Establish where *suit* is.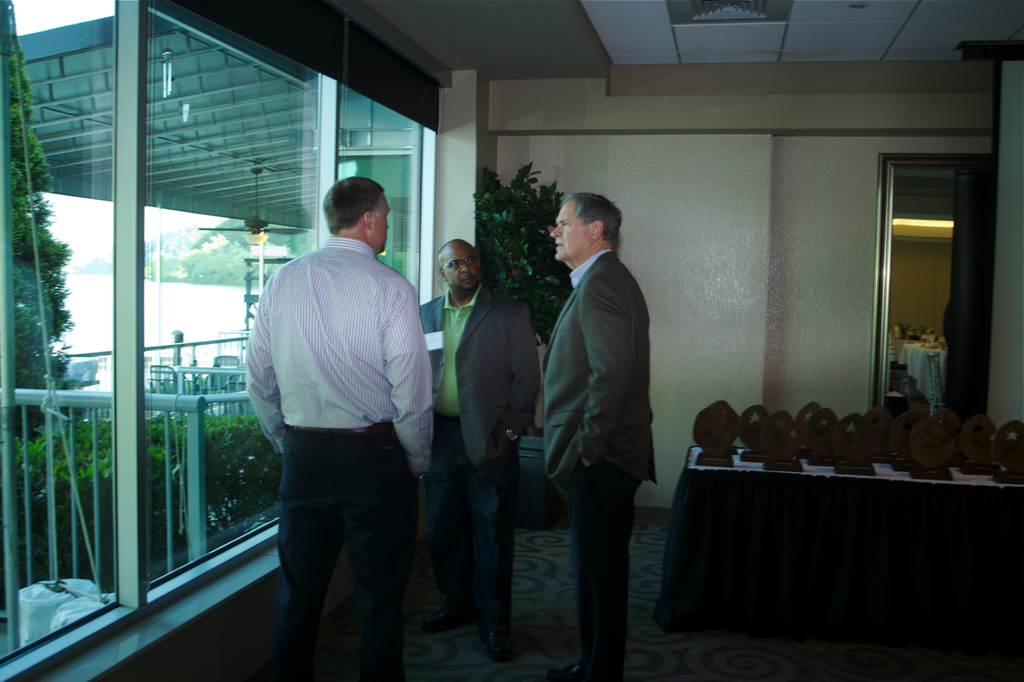
Established at l=413, t=288, r=541, b=469.
